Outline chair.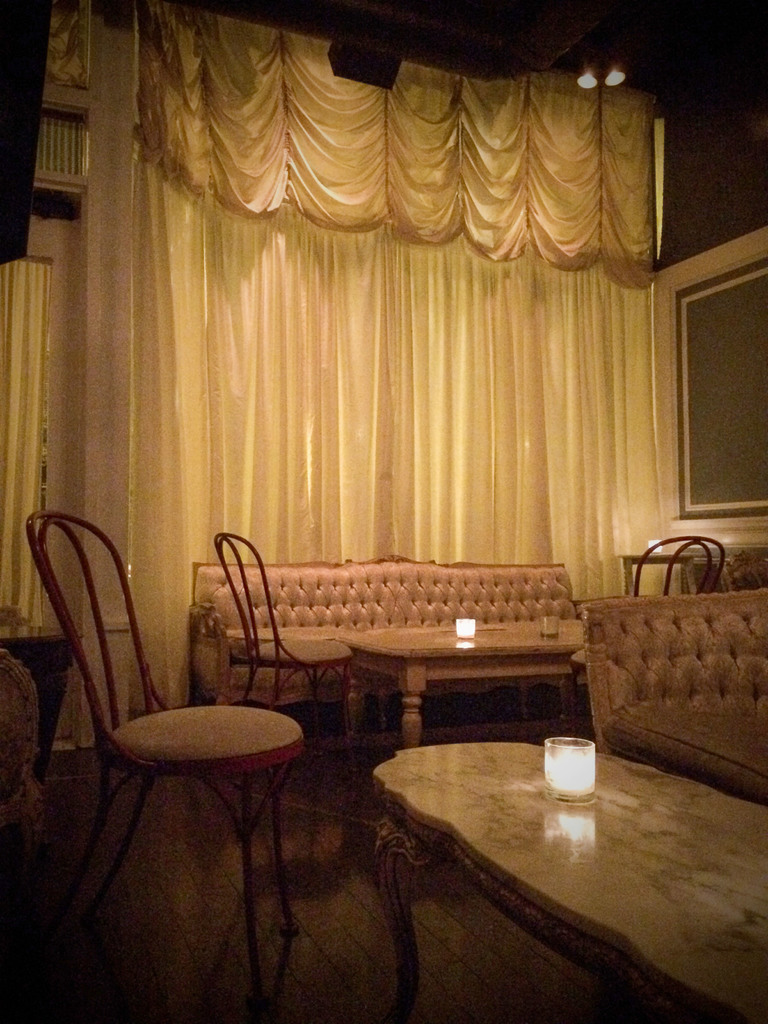
Outline: {"x1": 207, "y1": 538, "x2": 351, "y2": 772}.
